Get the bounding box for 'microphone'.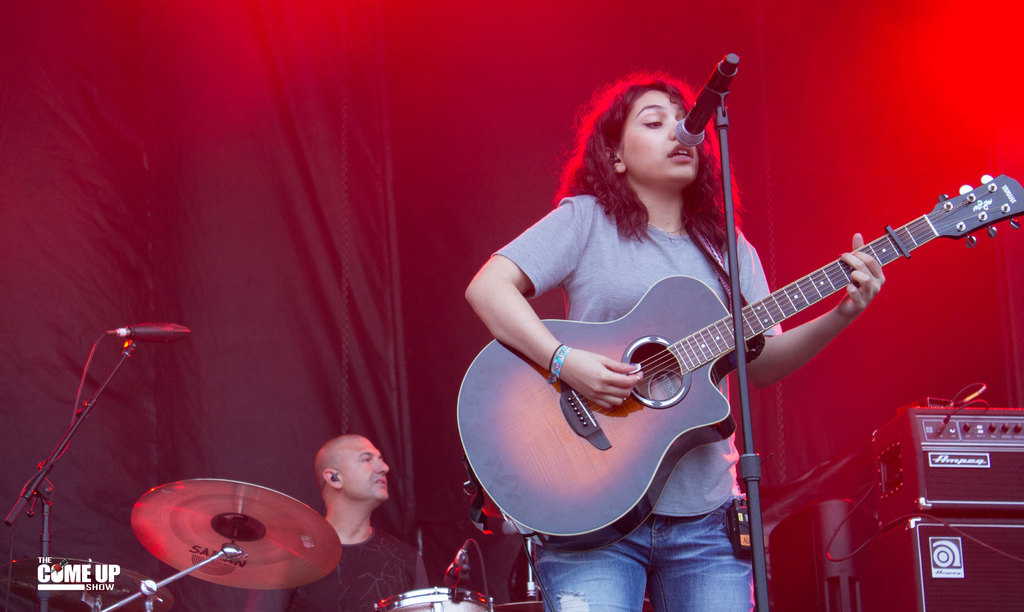
(x1=676, y1=53, x2=740, y2=144).
